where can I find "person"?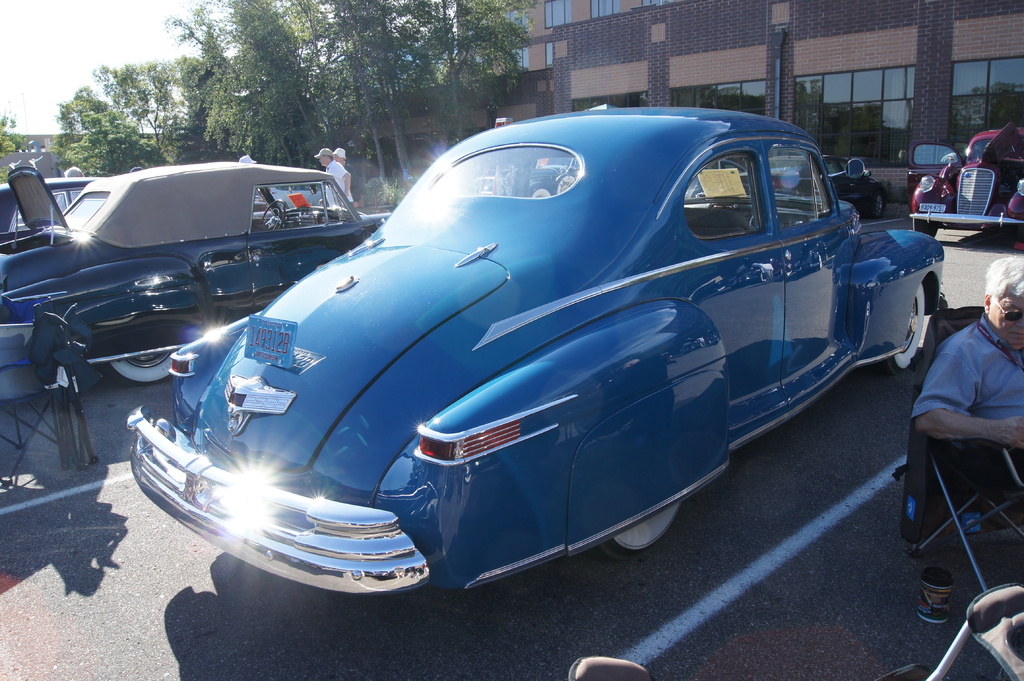
You can find it at bbox=(907, 260, 1016, 555).
